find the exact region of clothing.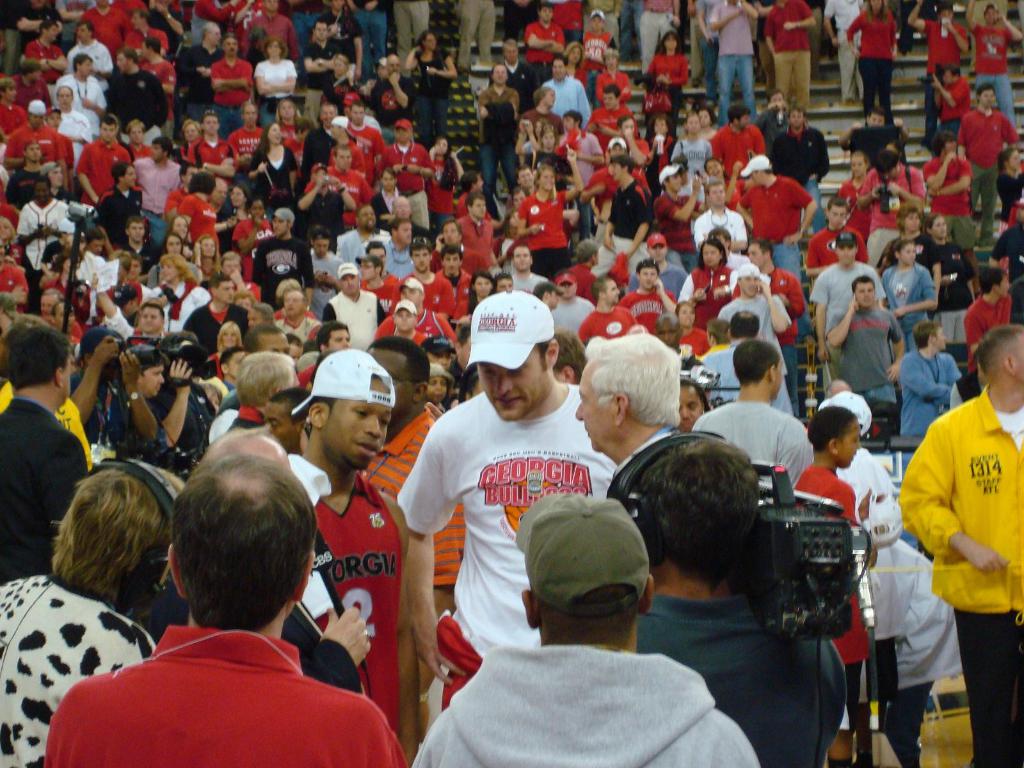
Exact region: [836,182,870,232].
